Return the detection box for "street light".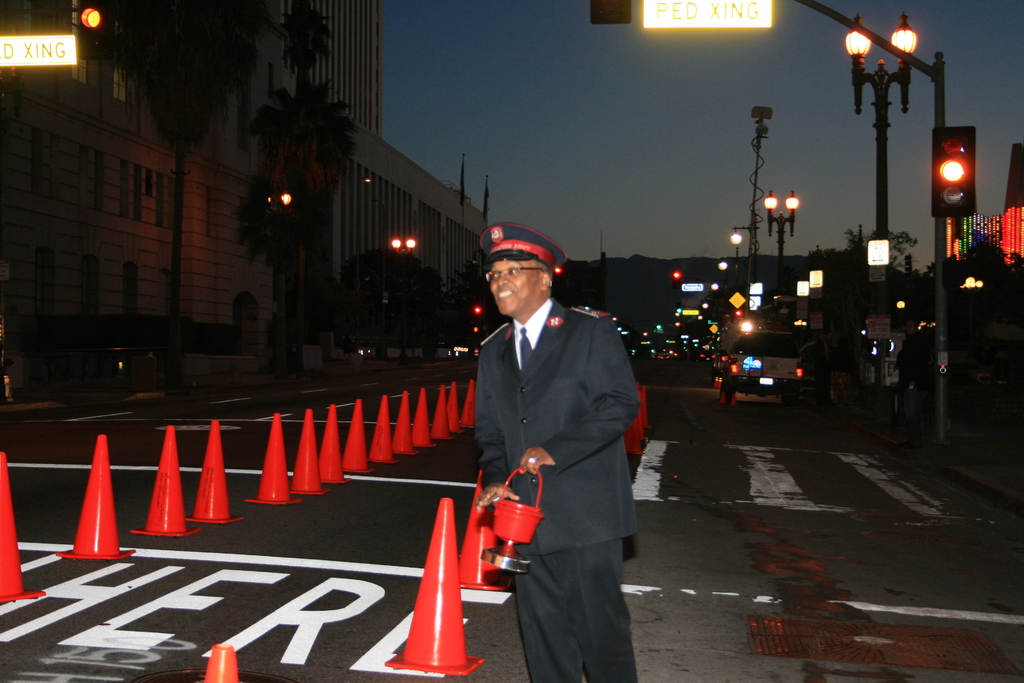
x1=257 y1=188 x2=295 y2=210.
